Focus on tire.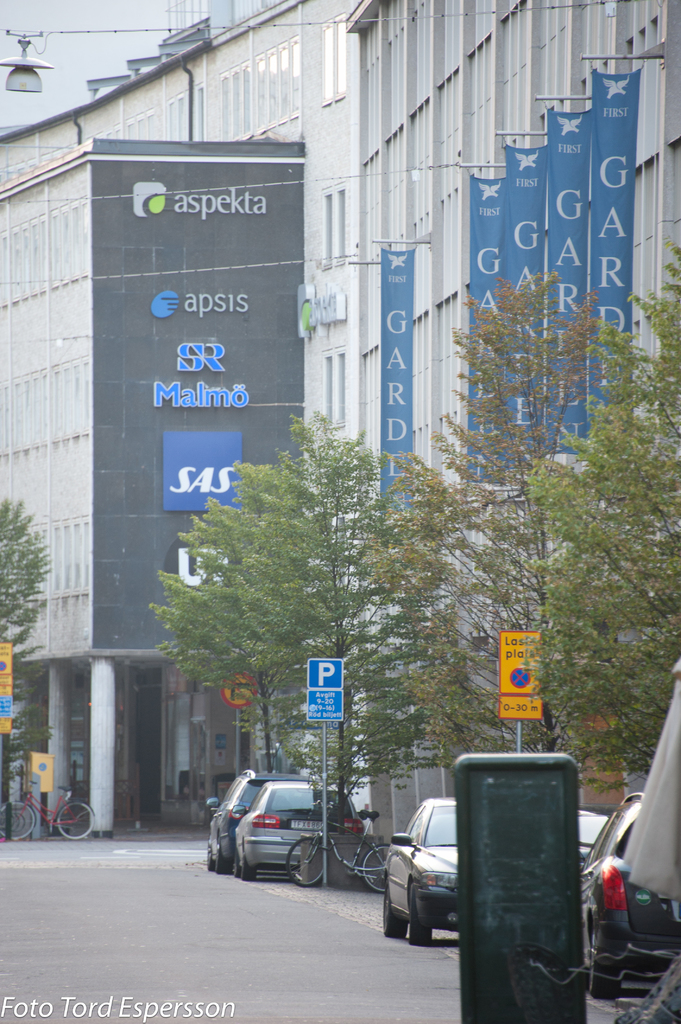
Focused at [59,802,94,837].
